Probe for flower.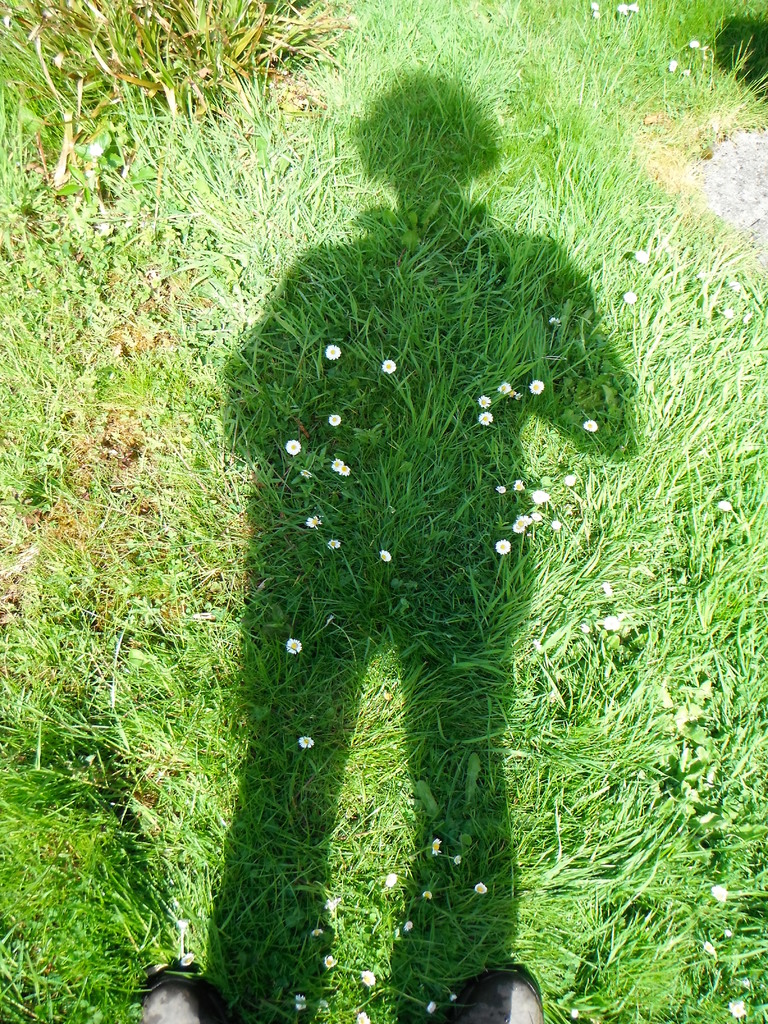
Probe result: x1=598, y1=580, x2=614, y2=599.
